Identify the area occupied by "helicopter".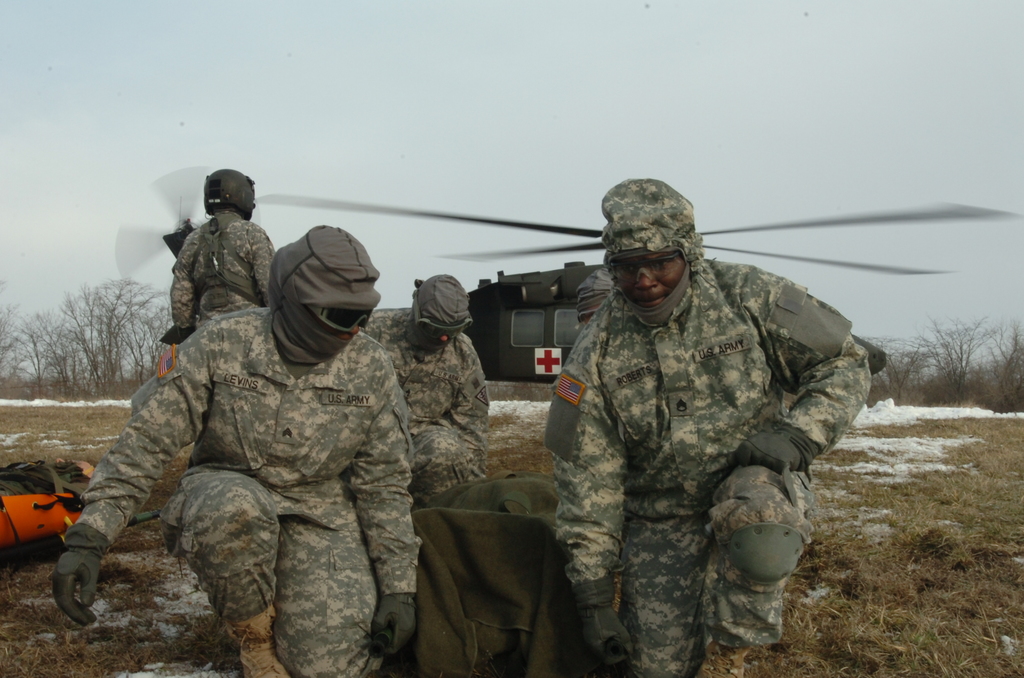
Area: (115,165,1023,401).
